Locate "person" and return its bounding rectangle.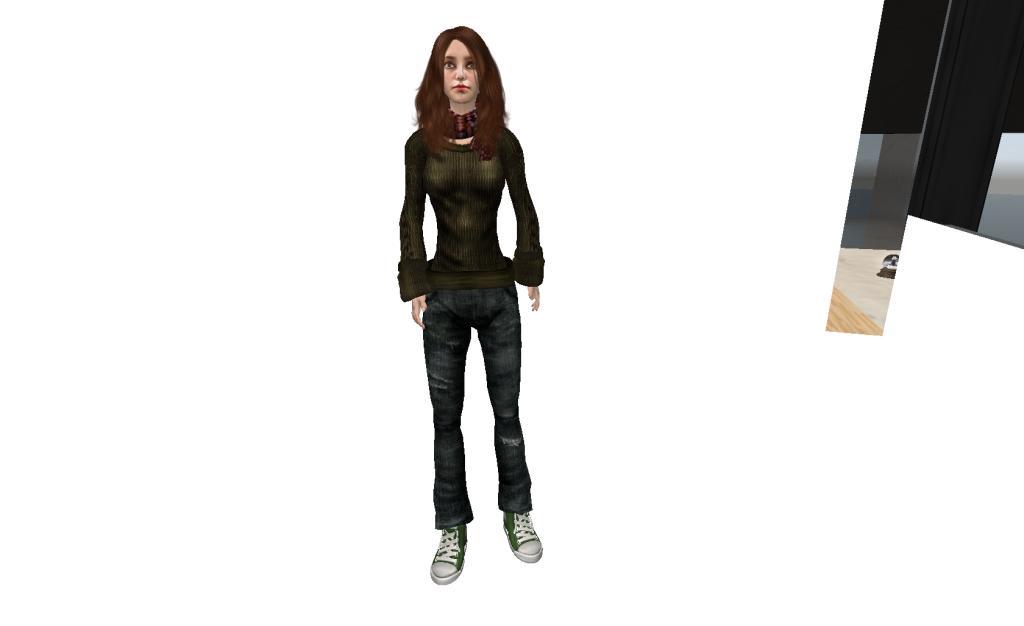
<bbox>390, 24, 551, 580</bbox>.
